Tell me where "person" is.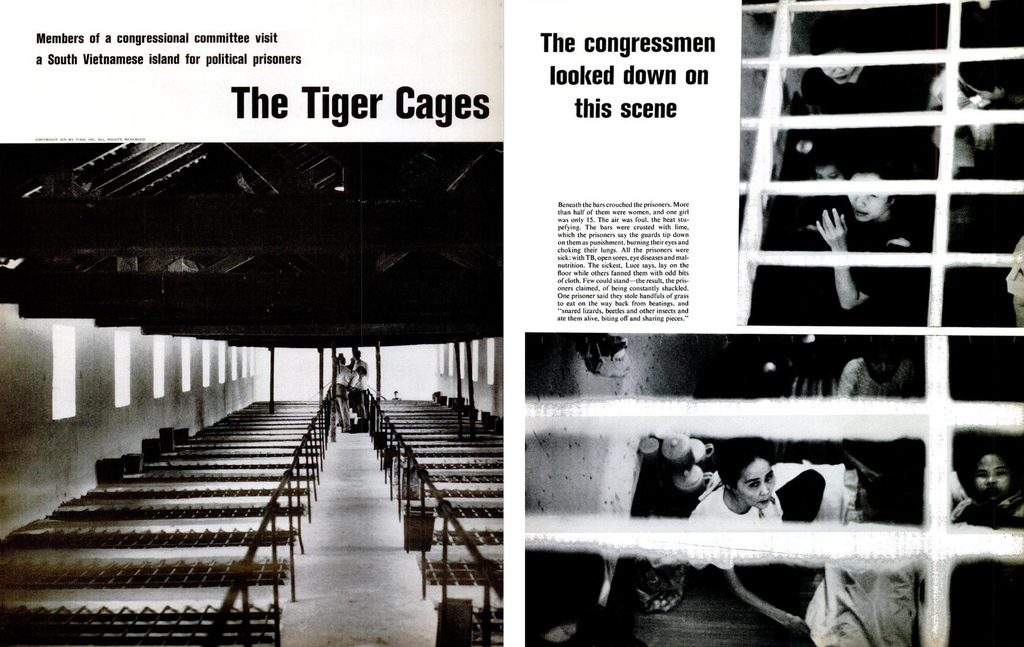
"person" is at [left=691, top=451, right=828, bottom=599].
